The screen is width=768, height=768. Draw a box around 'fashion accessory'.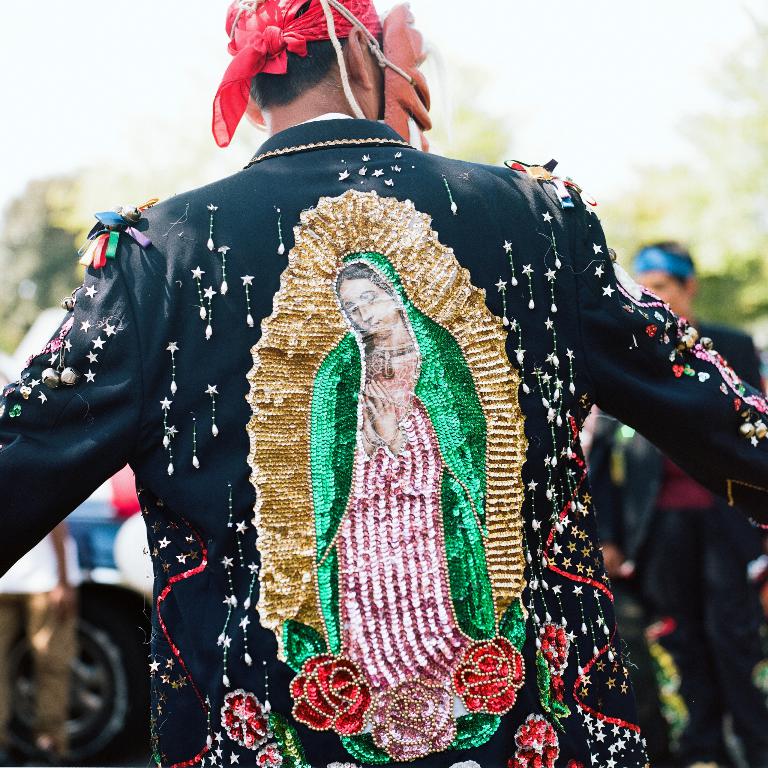
(211,0,384,147).
